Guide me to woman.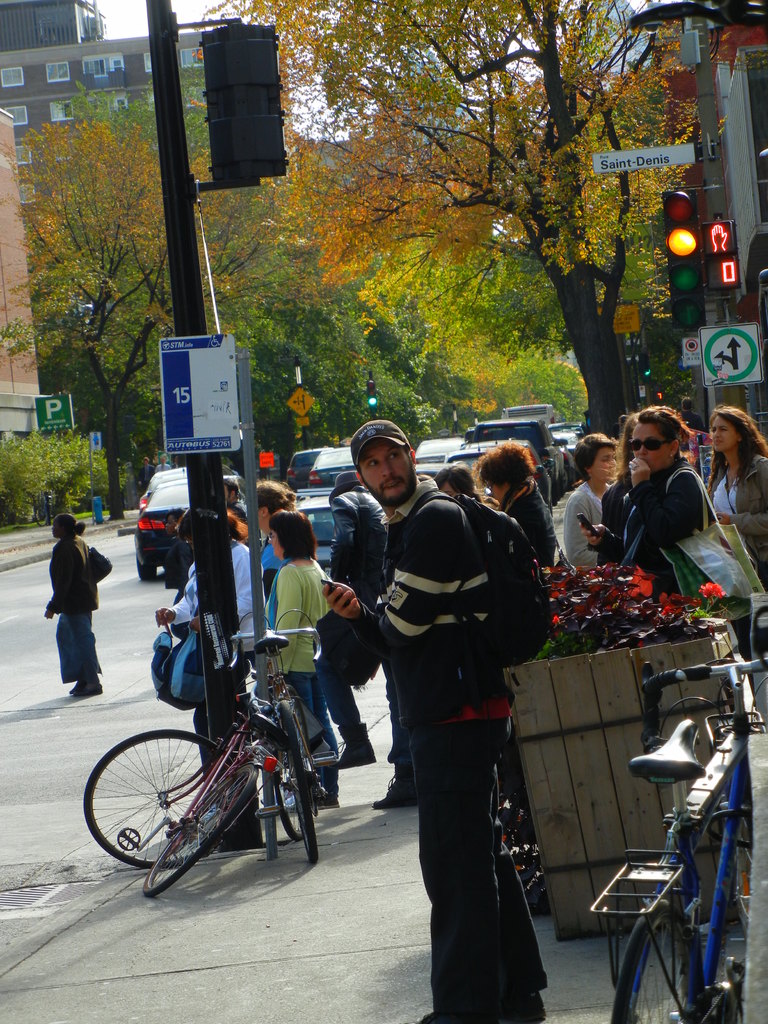
Guidance: BBox(706, 406, 767, 590).
